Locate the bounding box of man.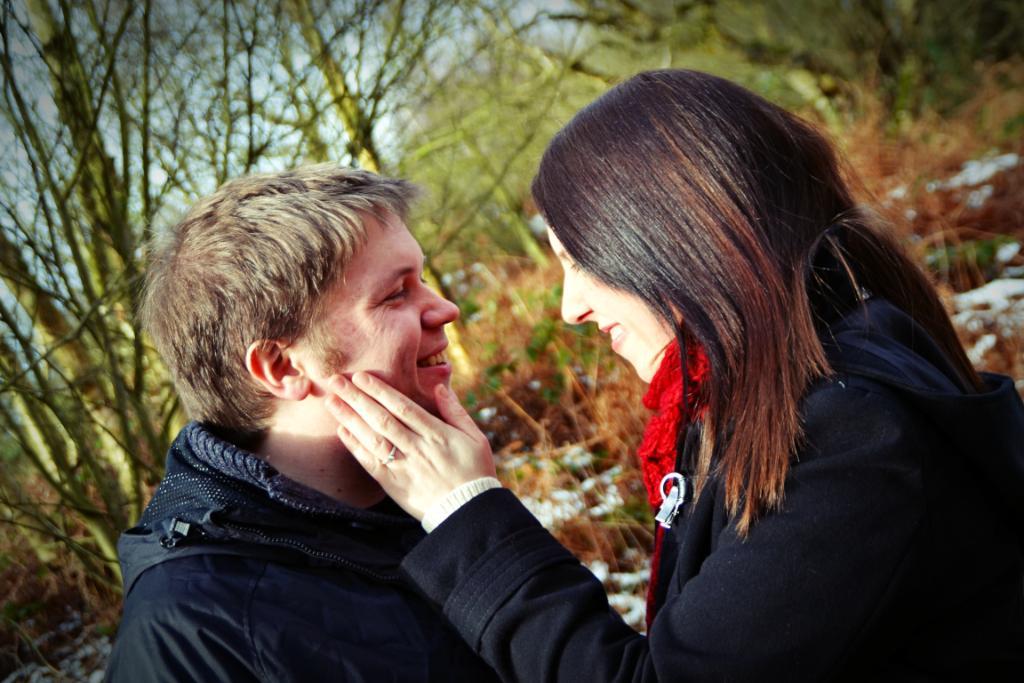
Bounding box: [103, 156, 465, 682].
